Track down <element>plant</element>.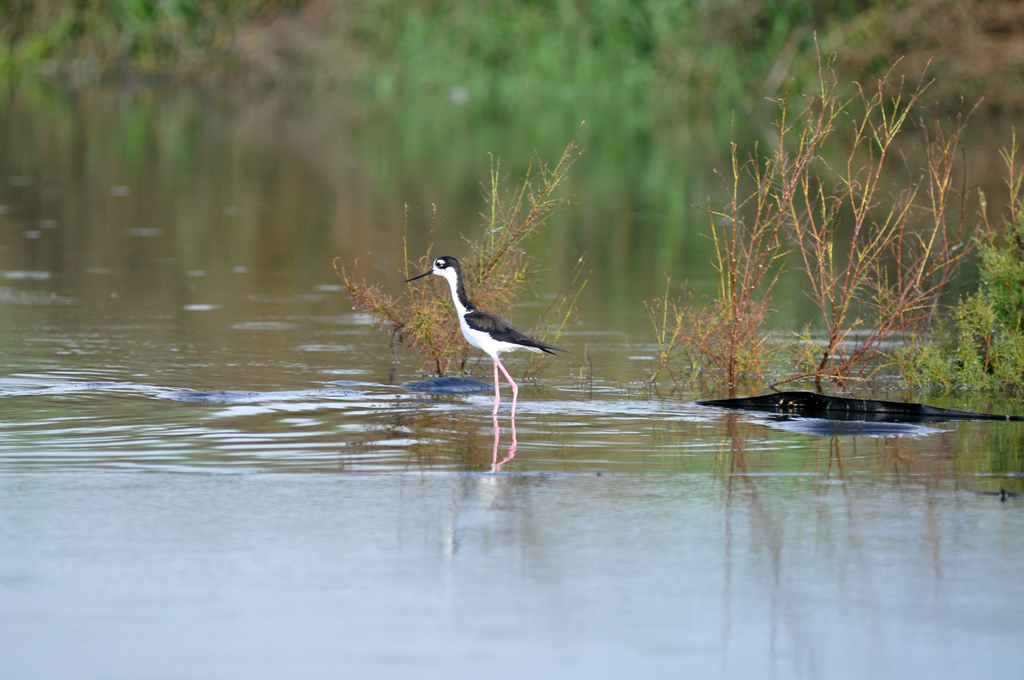
Tracked to box(332, 122, 593, 388).
